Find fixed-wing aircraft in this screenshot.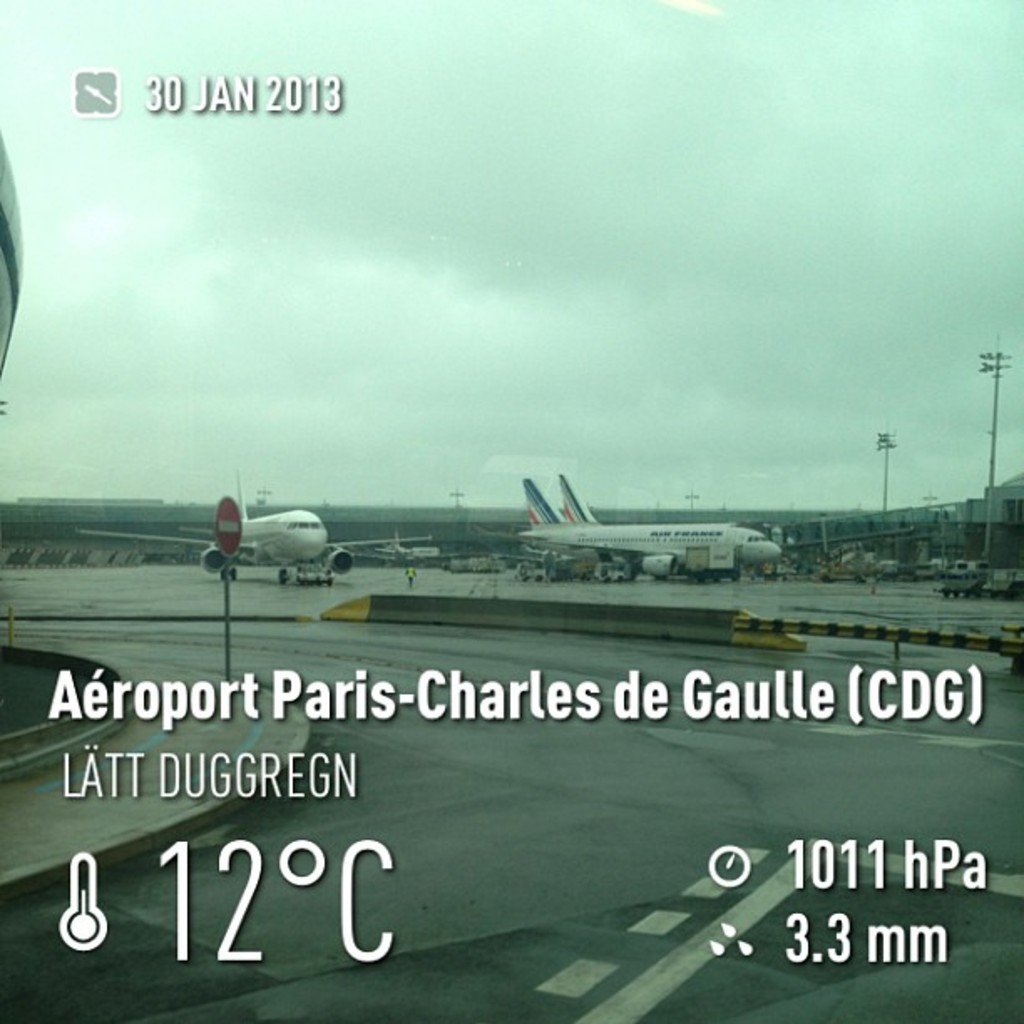
The bounding box for fixed-wing aircraft is <box>80,475,435,589</box>.
